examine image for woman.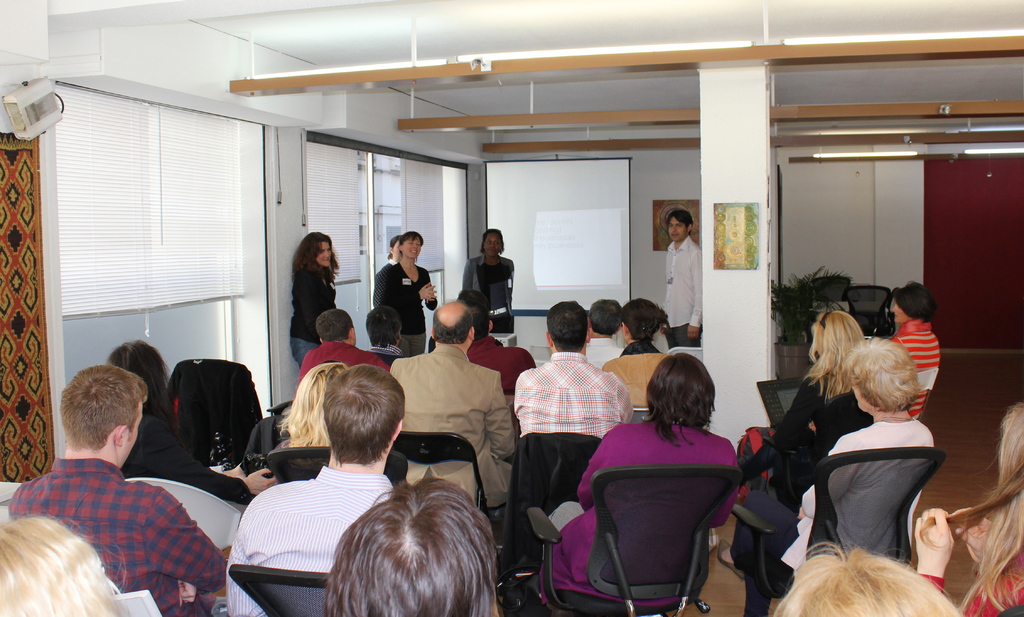
Examination result: select_region(886, 278, 942, 384).
